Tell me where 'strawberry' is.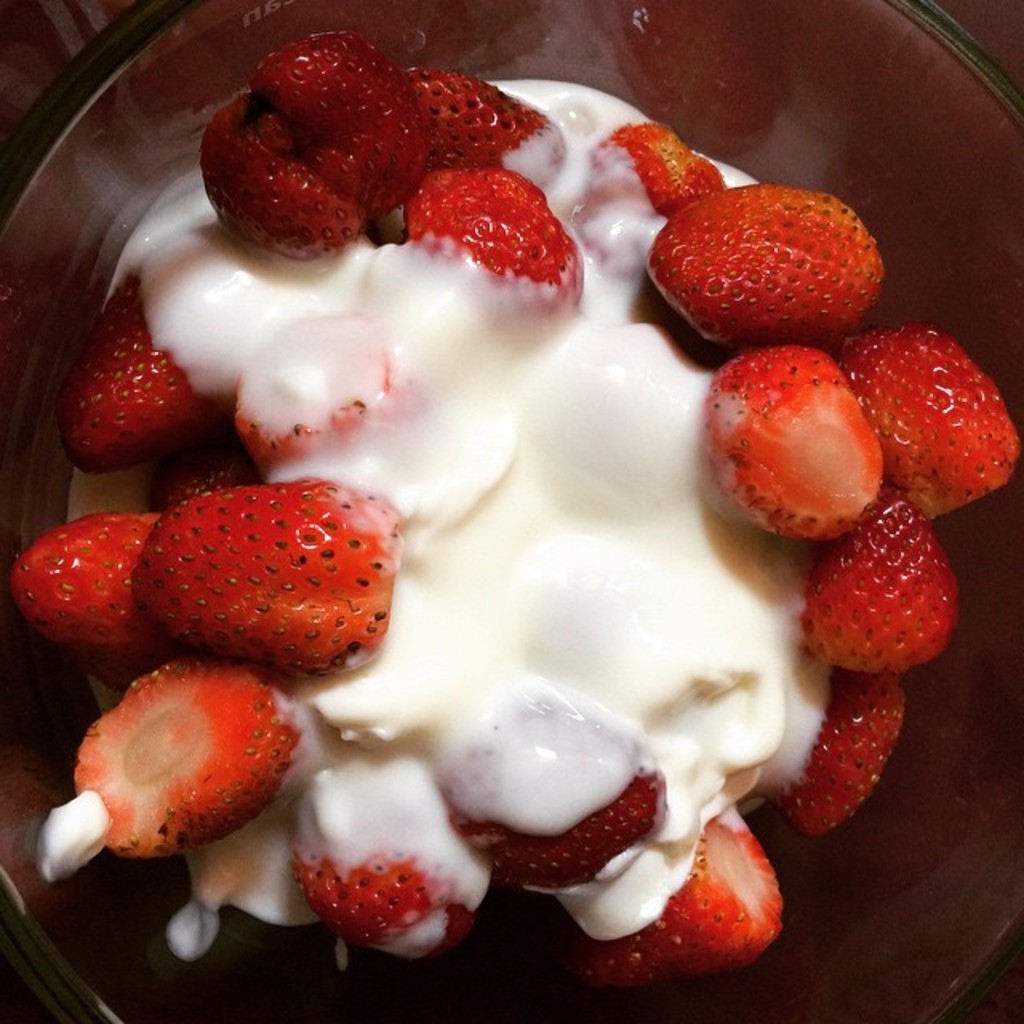
'strawberry' is at l=829, t=317, r=1022, b=528.
